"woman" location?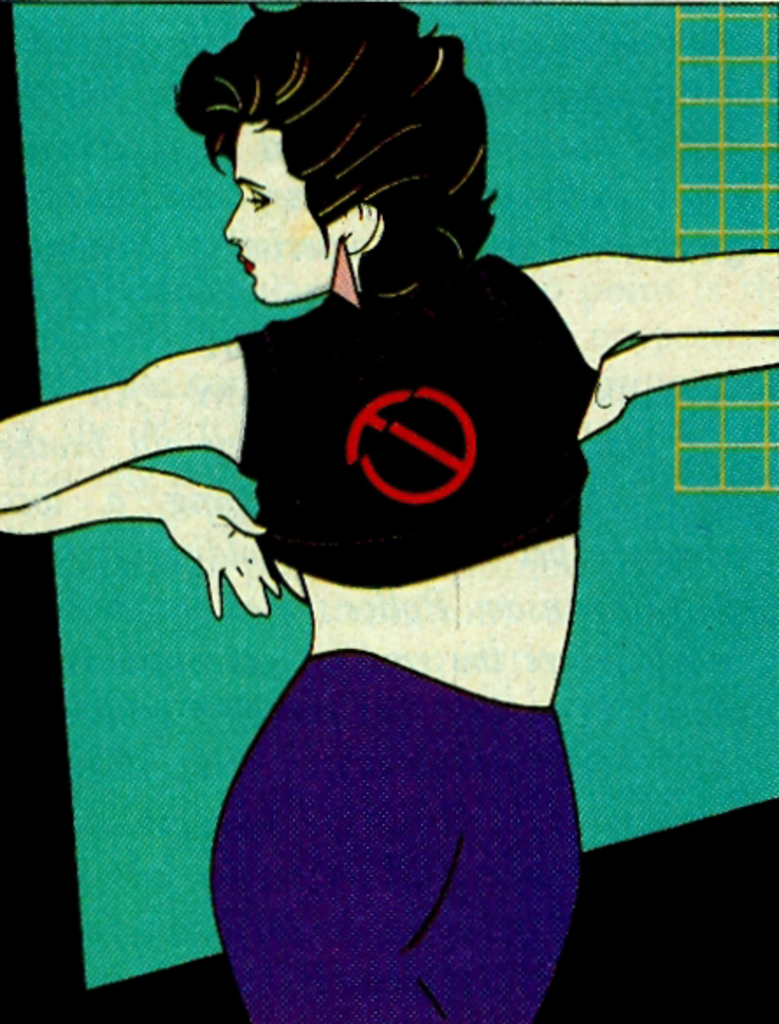
[left=0, top=0, right=777, bottom=1022]
